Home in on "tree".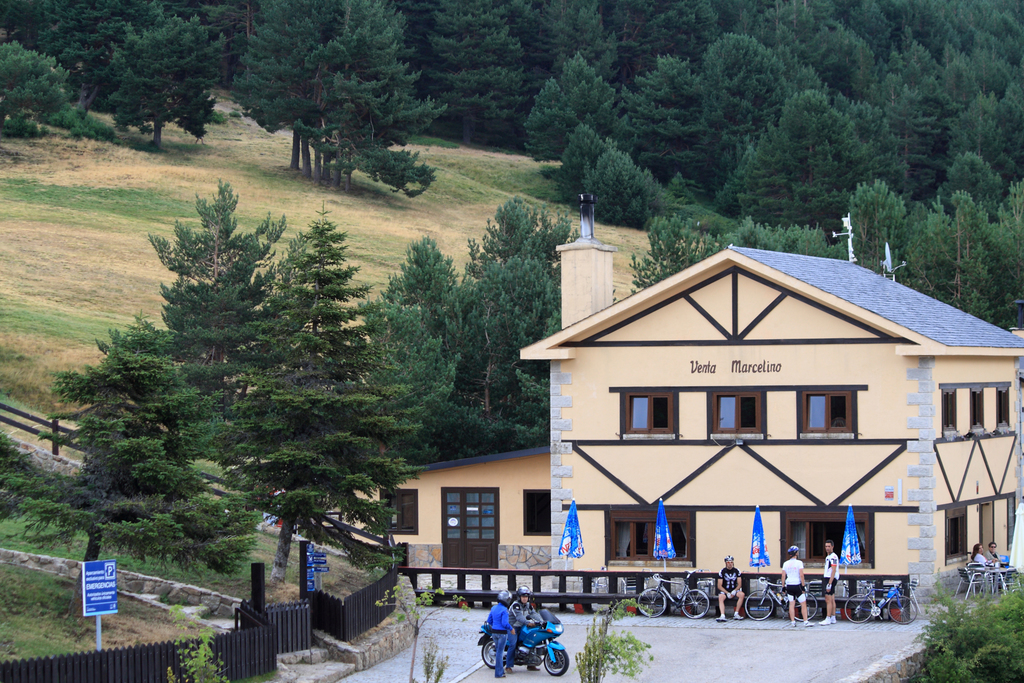
Homed in at <region>850, 186, 915, 270</region>.
